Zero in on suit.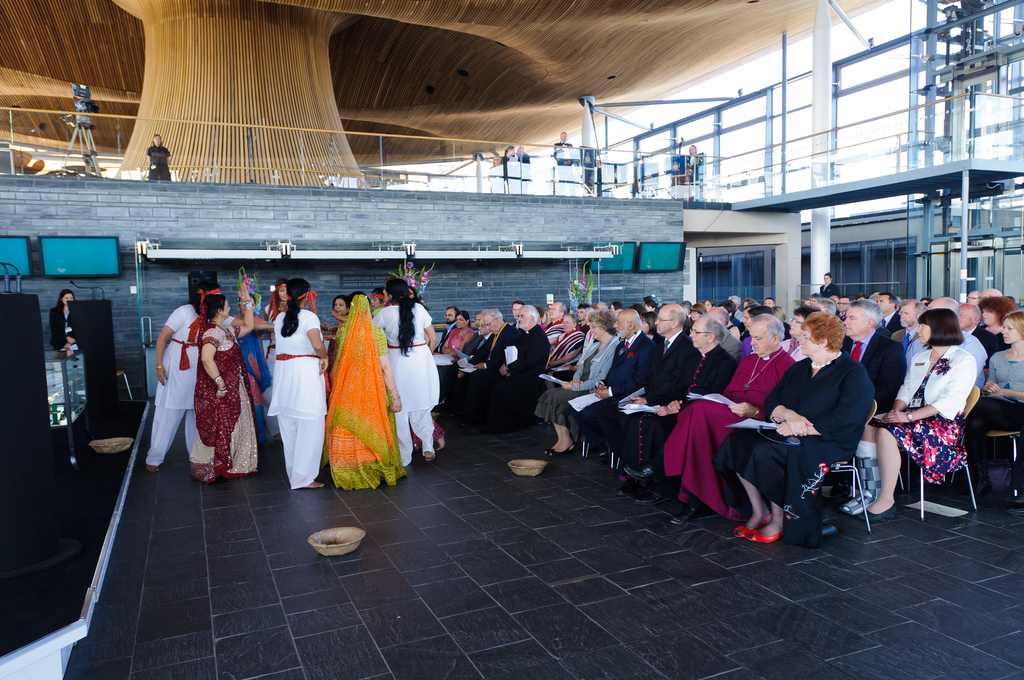
Zeroed in: {"left": 819, "top": 280, "right": 841, "bottom": 297}.
